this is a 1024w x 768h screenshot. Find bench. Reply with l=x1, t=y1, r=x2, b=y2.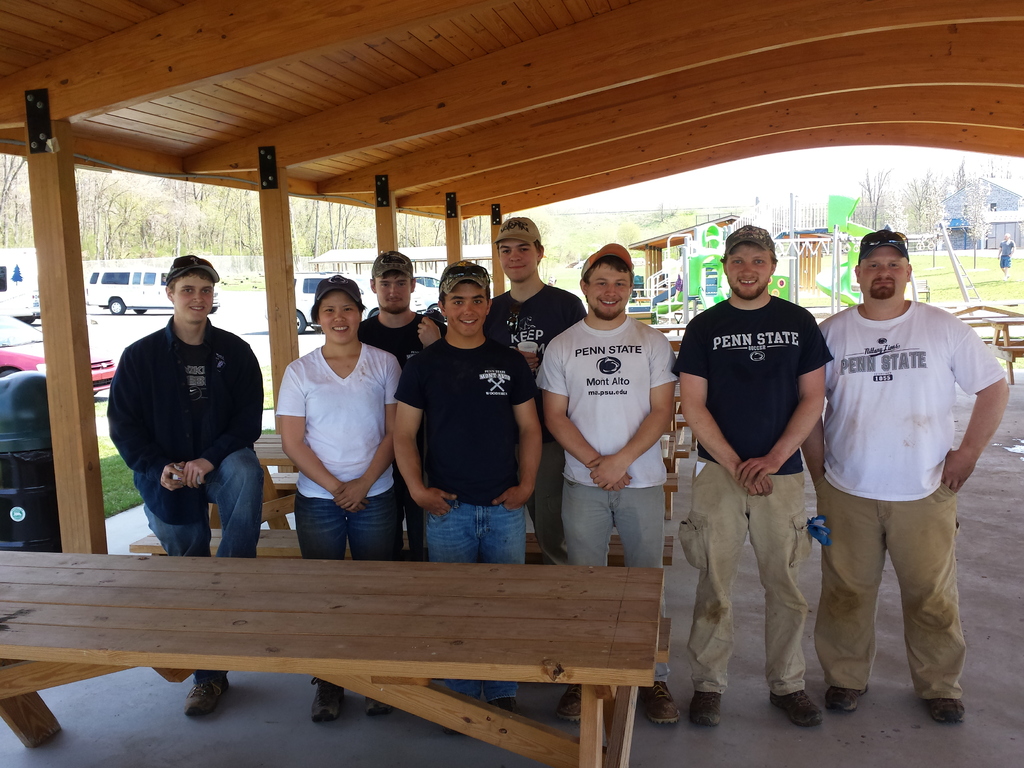
l=14, t=525, r=707, b=767.
